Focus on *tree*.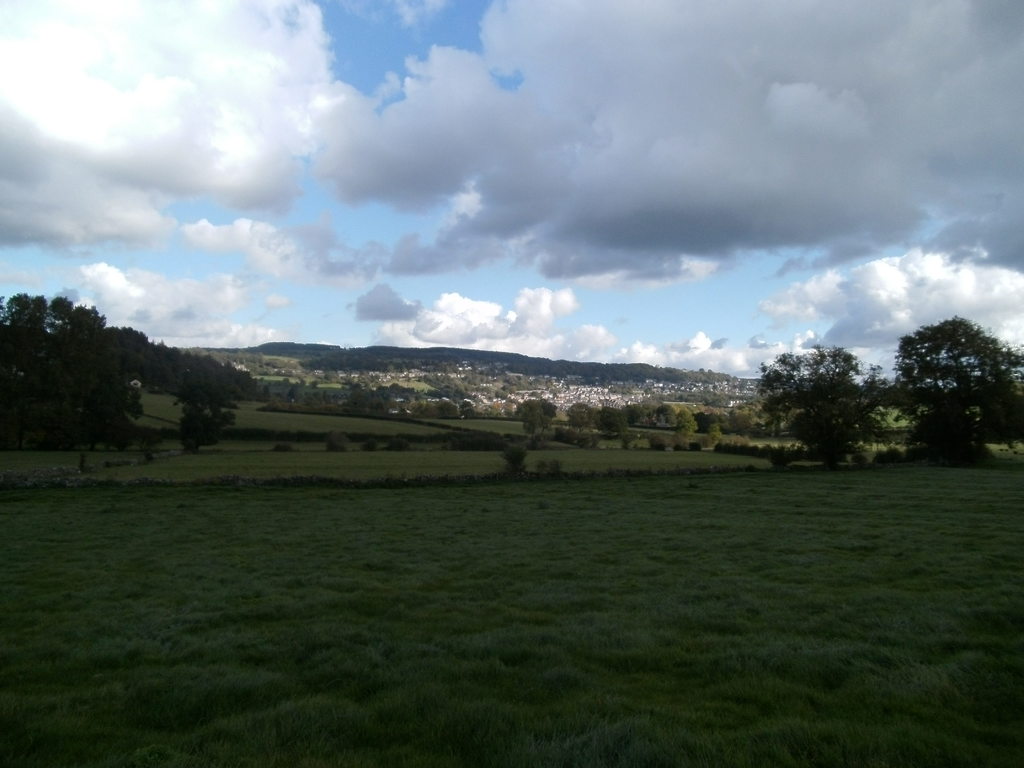
Focused at 163:352:246:452.
